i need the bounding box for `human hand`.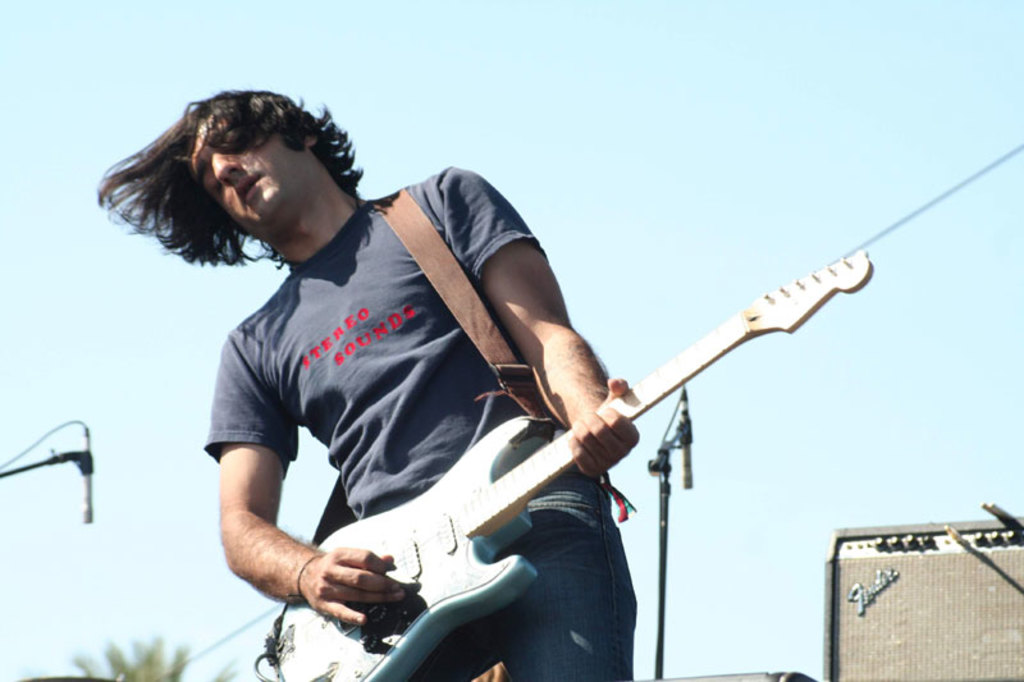
Here it is: x1=570 y1=371 x2=637 y2=484.
